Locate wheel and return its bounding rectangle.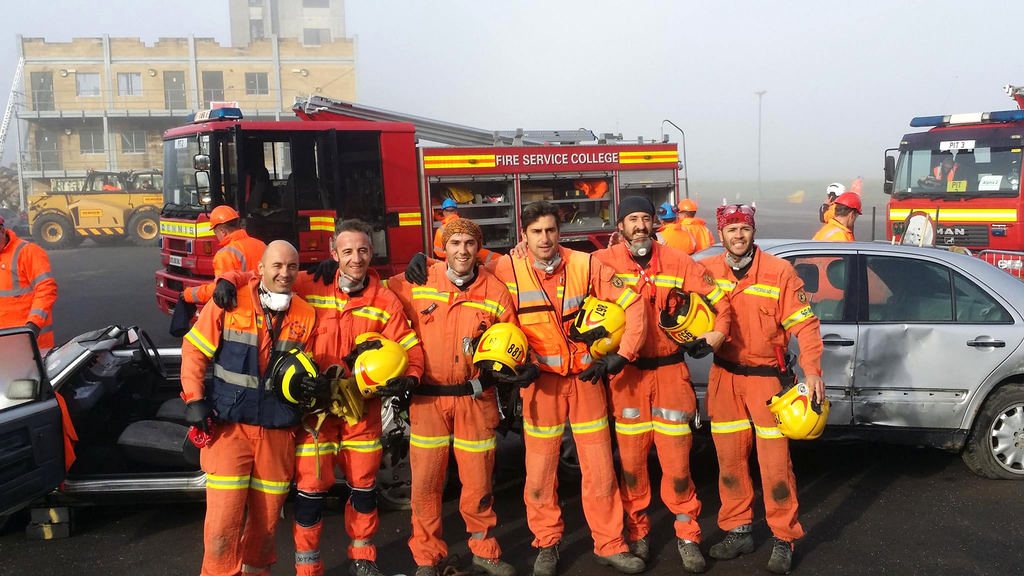
(x1=91, y1=235, x2=121, y2=243).
